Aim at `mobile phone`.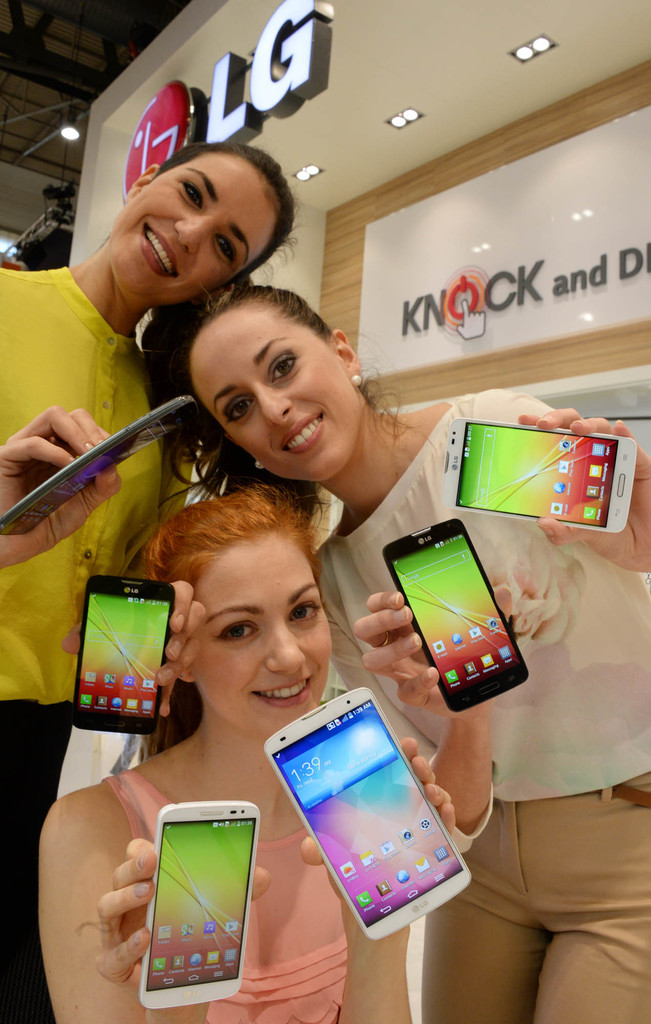
Aimed at {"x1": 136, "y1": 803, "x2": 261, "y2": 1011}.
